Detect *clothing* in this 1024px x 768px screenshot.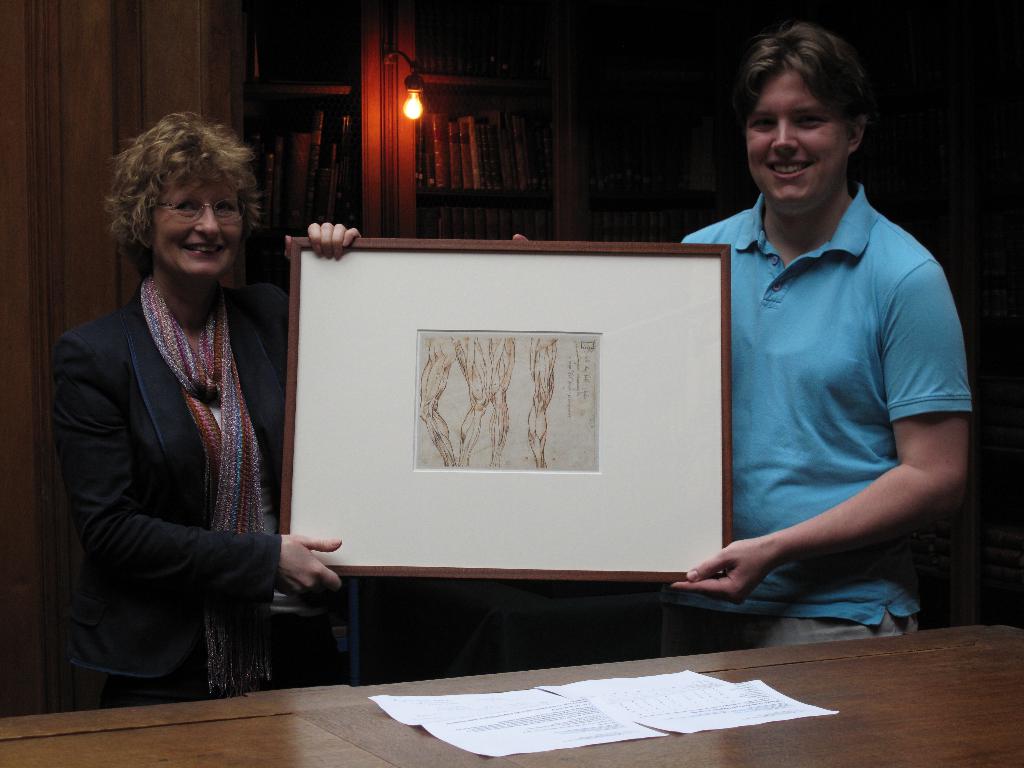
Detection: (63,285,292,682).
